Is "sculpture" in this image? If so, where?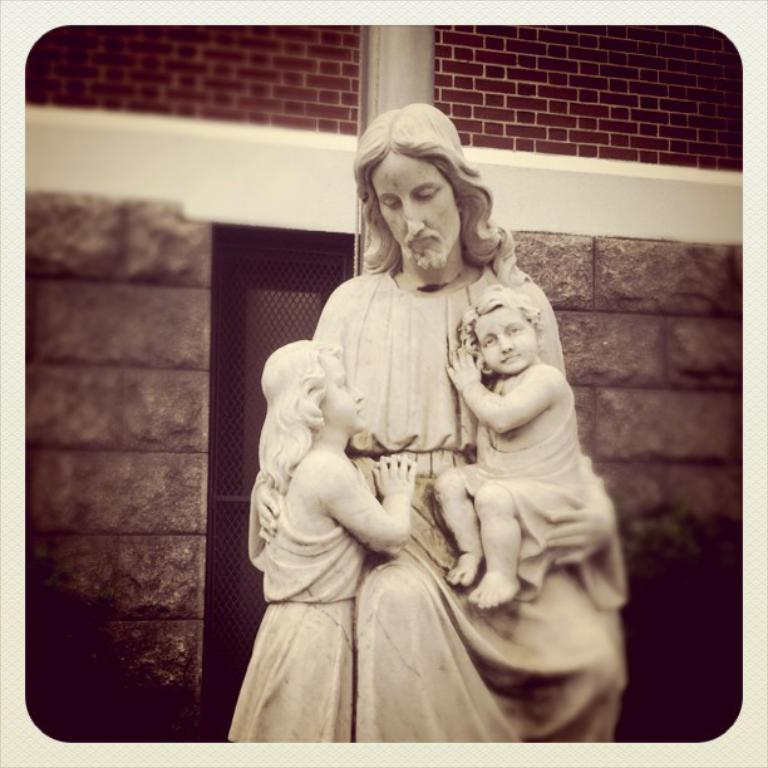
Yes, at box(232, 353, 432, 752).
